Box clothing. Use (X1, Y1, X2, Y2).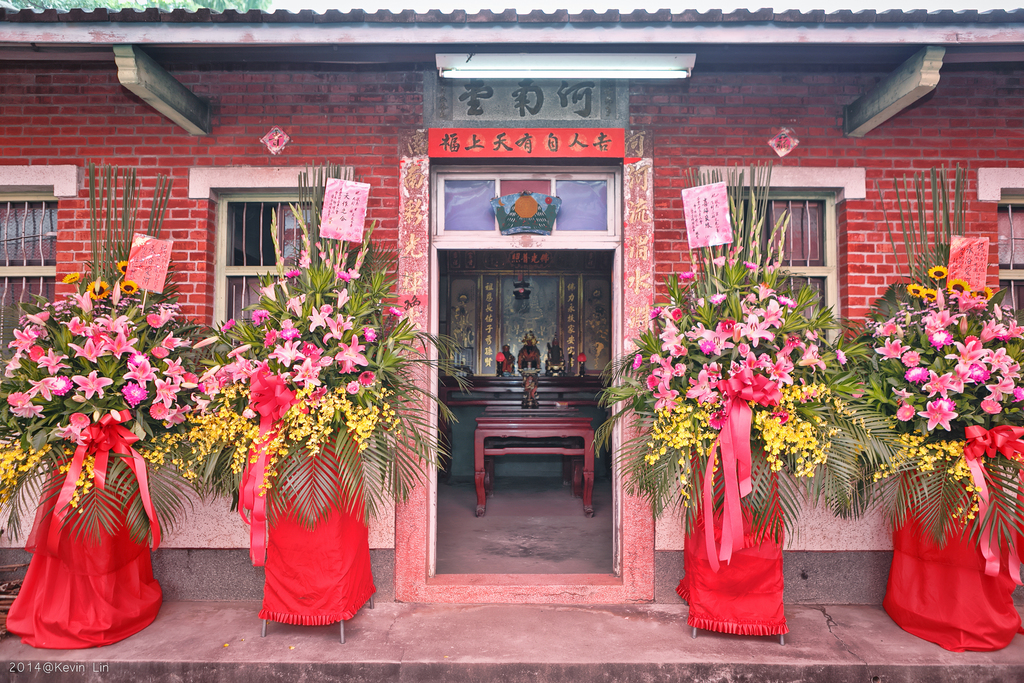
(548, 344, 563, 363).
